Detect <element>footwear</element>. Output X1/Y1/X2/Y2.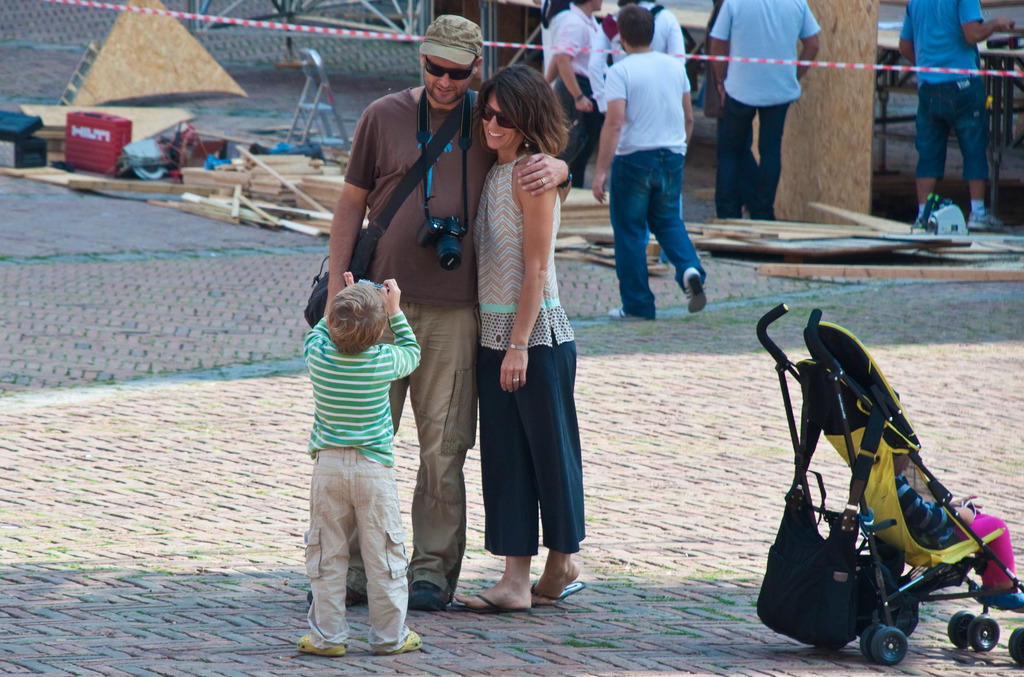
296/633/344/660.
